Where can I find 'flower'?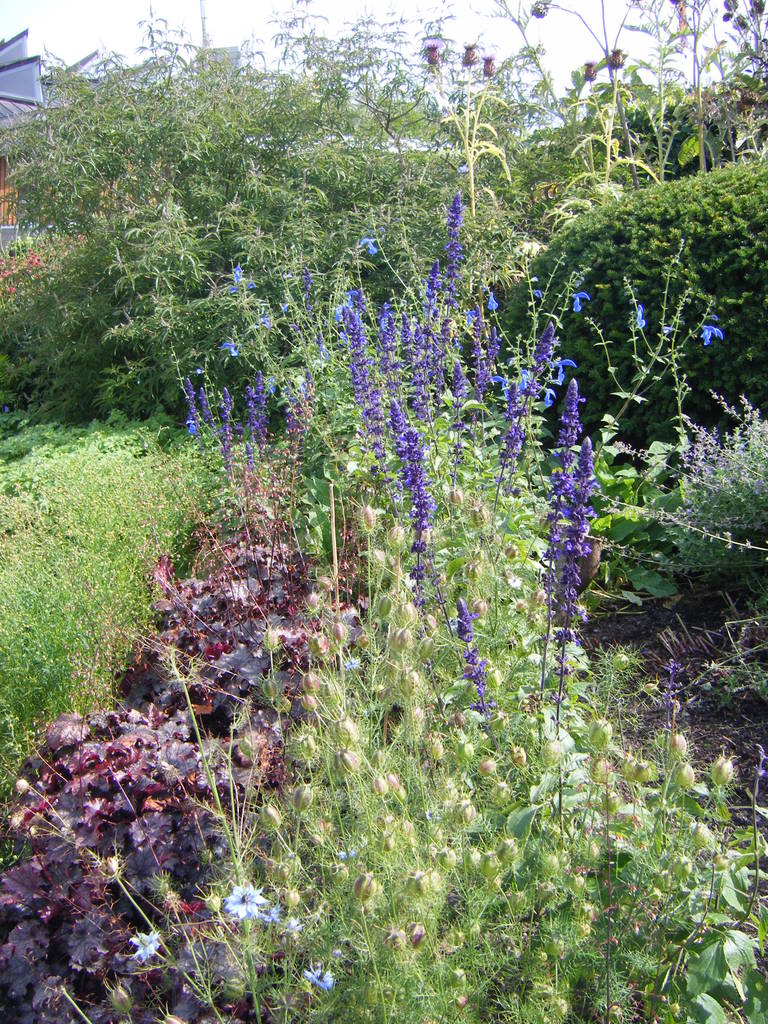
You can find it at (left=227, top=879, right=260, bottom=930).
